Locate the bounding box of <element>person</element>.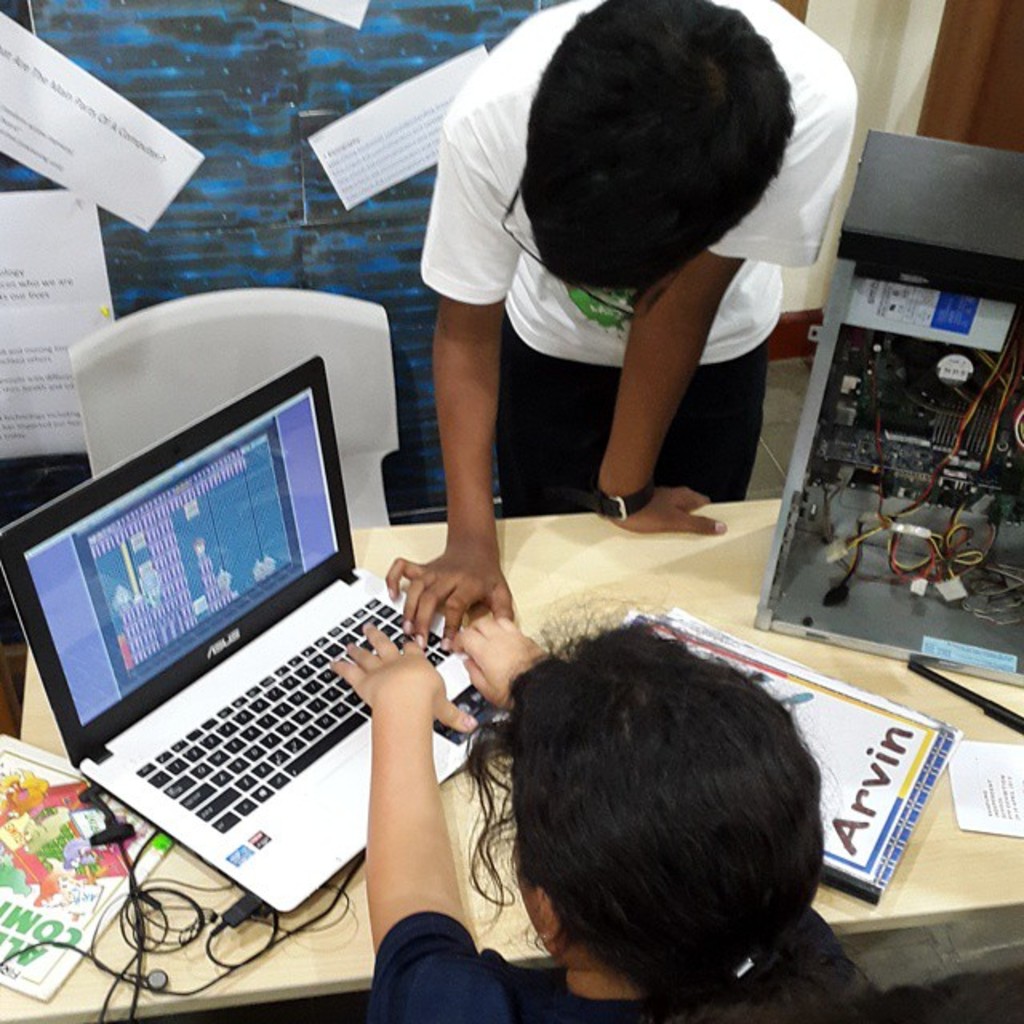
Bounding box: BBox(317, 597, 888, 1022).
